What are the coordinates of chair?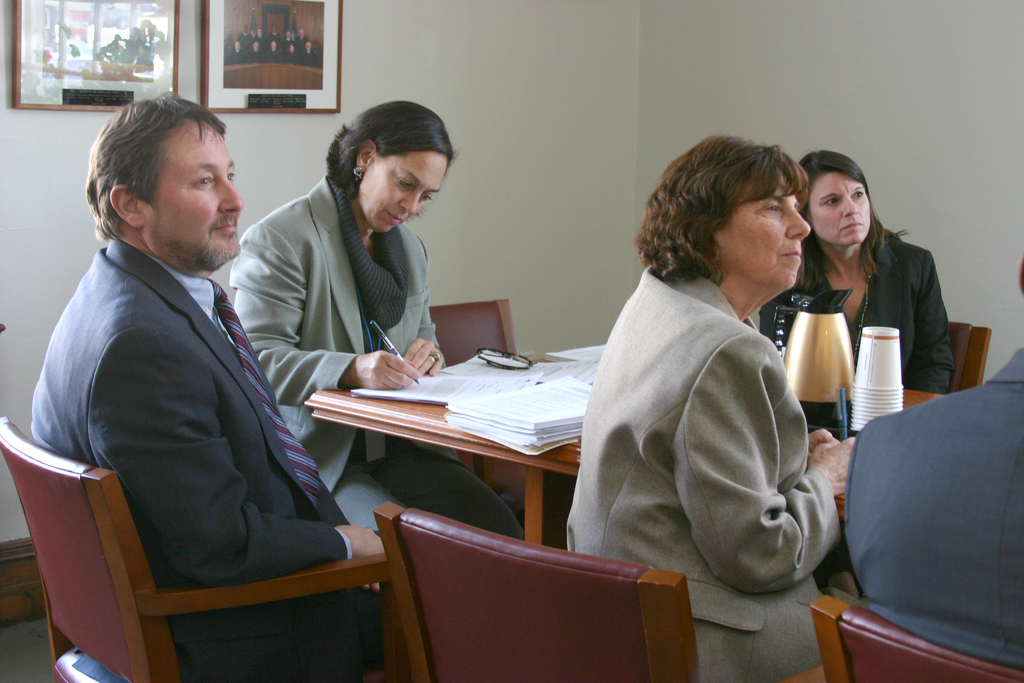
bbox=[422, 295, 577, 551].
